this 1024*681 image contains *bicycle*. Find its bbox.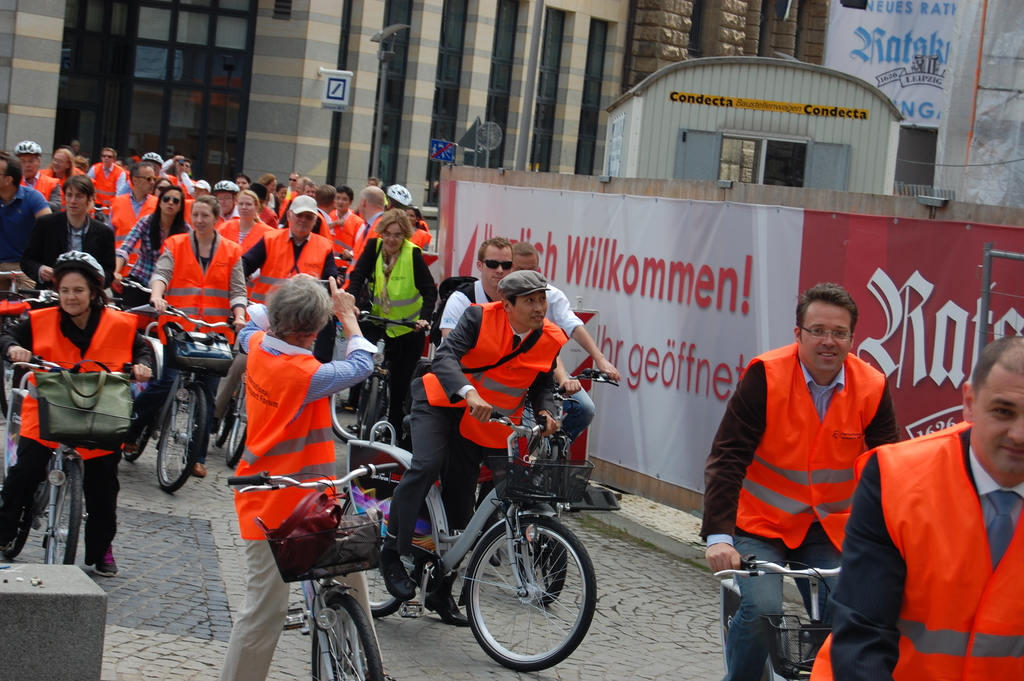
bbox=(212, 377, 239, 477).
